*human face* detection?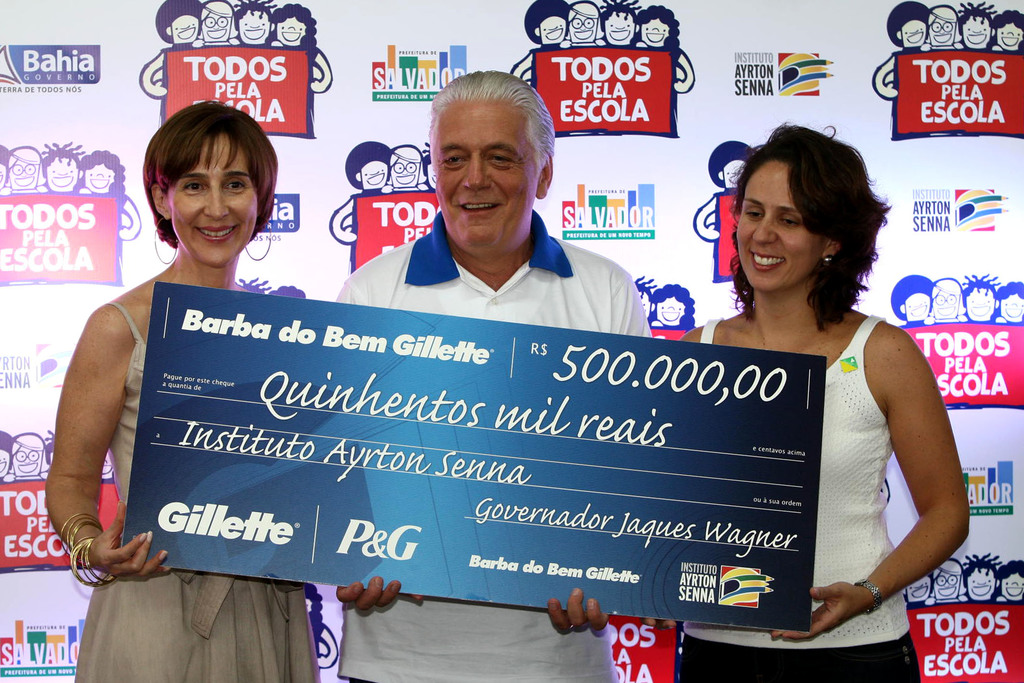
pyautogui.locateOnScreen(996, 21, 1023, 48)
